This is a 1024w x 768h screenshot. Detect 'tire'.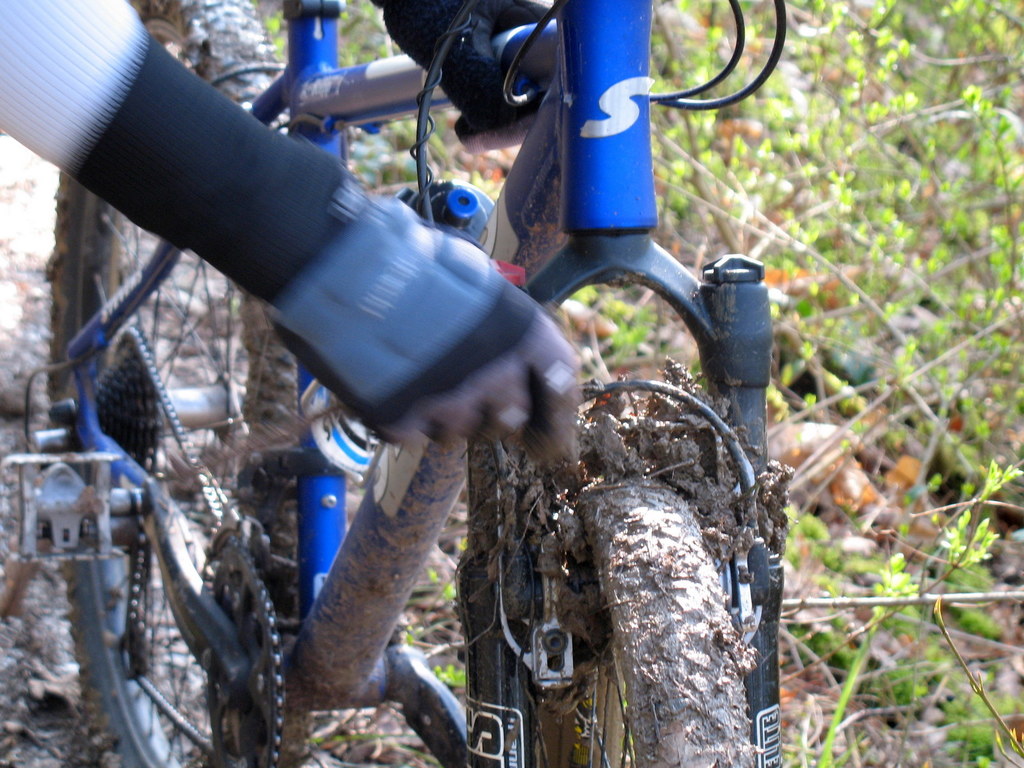
<region>525, 481, 766, 767</region>.
